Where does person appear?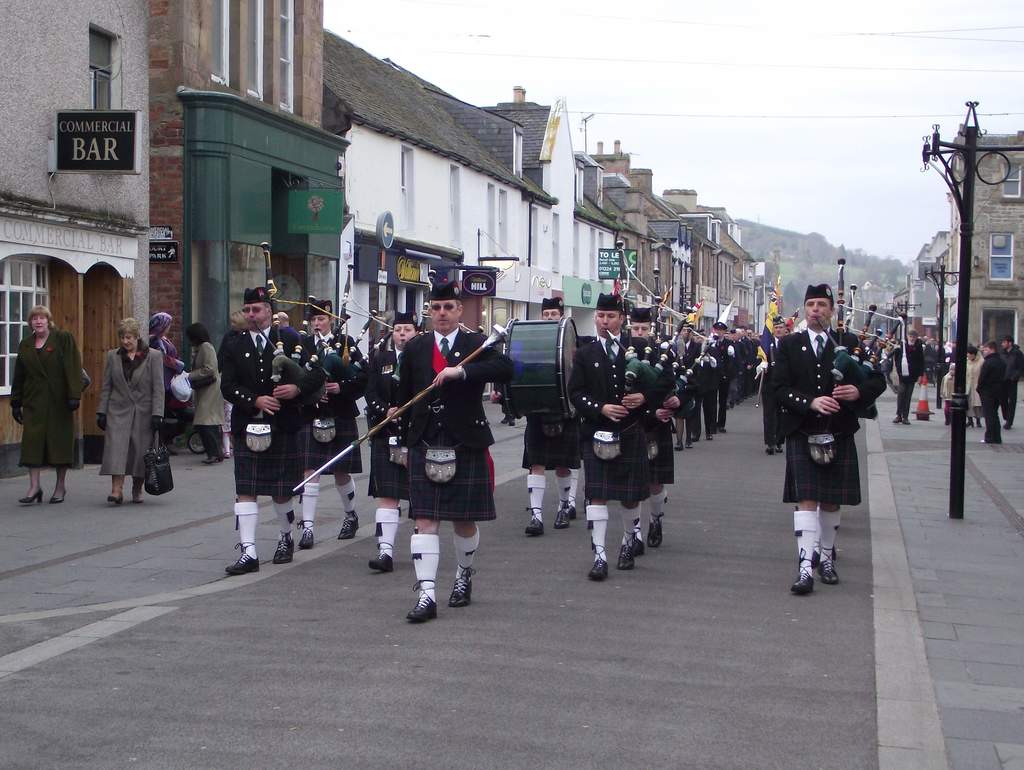
Appears at pyautogui.locateOnScreen(392, 284, 514, 623).
